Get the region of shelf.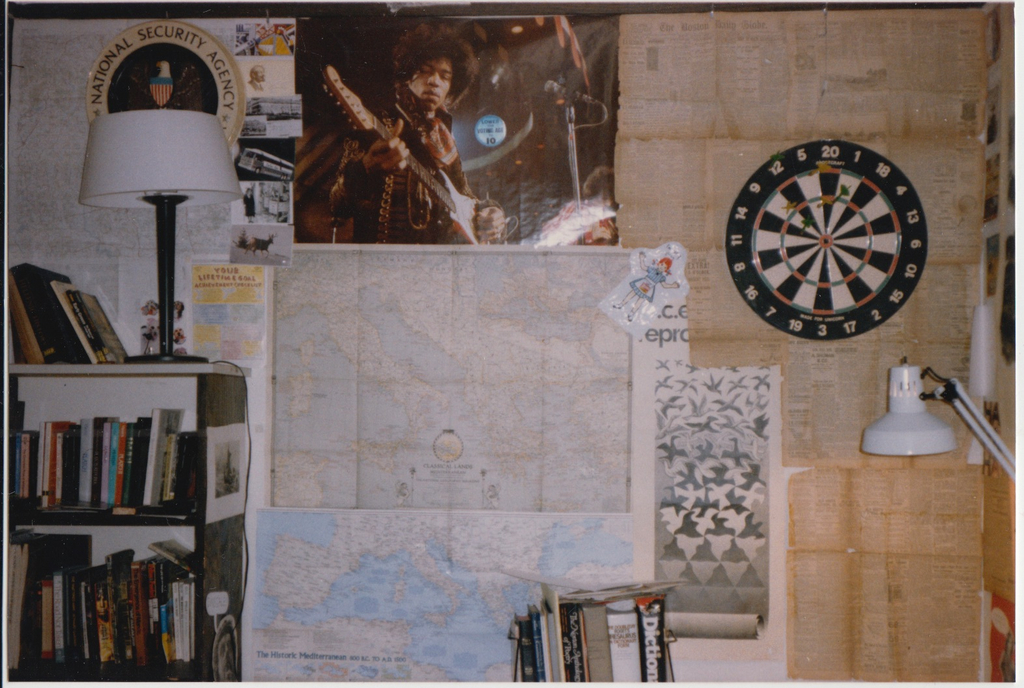
[0,306,238,680].
